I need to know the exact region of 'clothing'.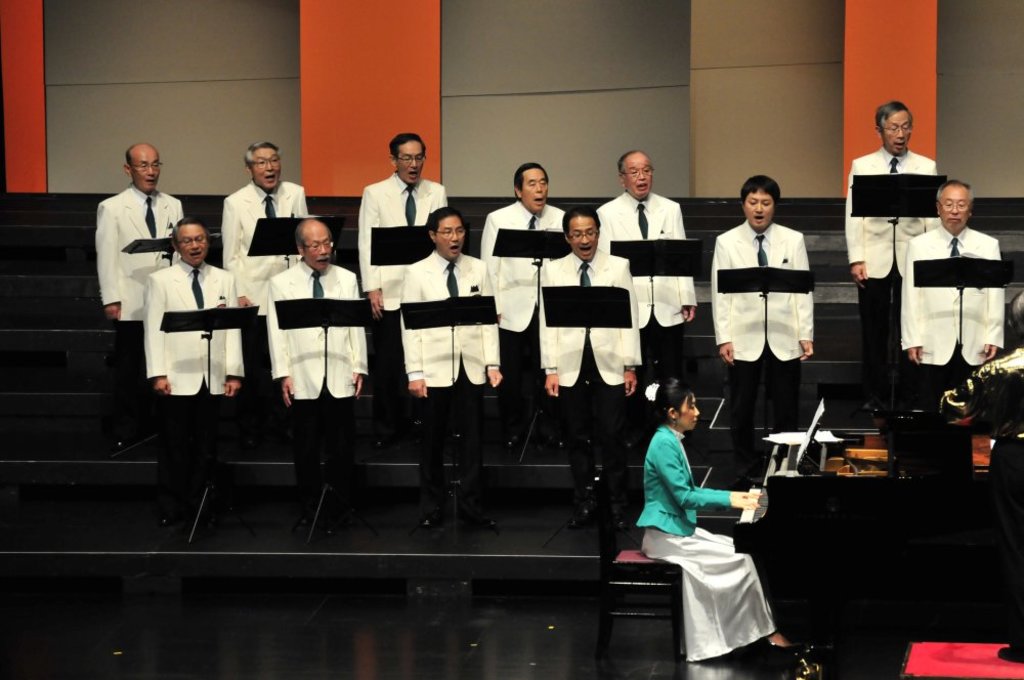
Region: 957 373 1023 640.
